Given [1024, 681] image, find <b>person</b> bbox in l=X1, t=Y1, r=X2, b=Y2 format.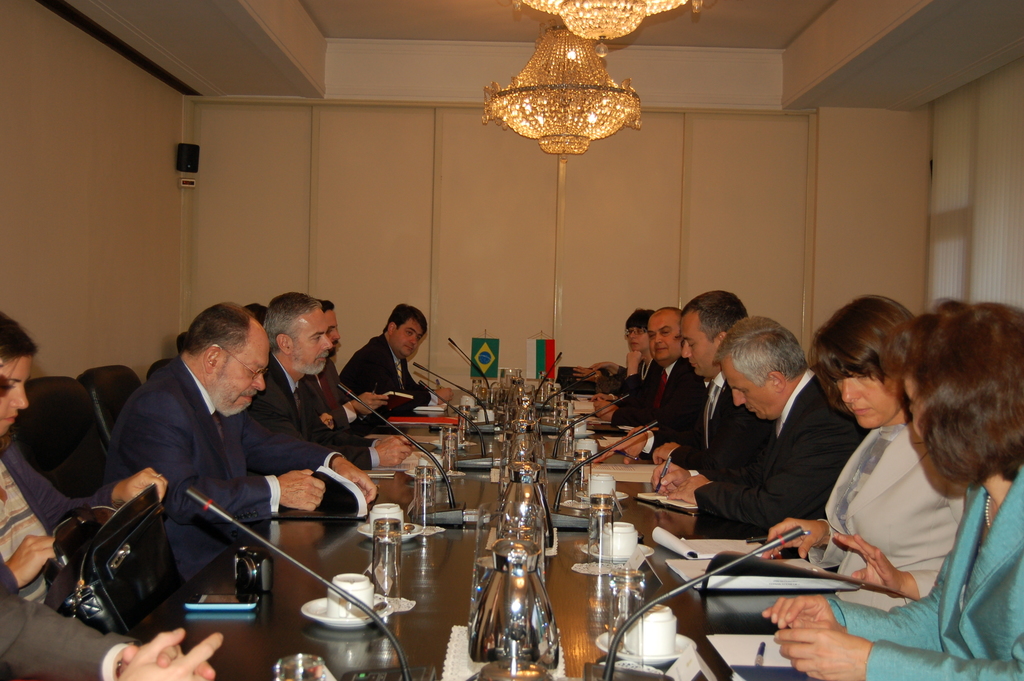
l=0, t=308, r=168, b=614.
